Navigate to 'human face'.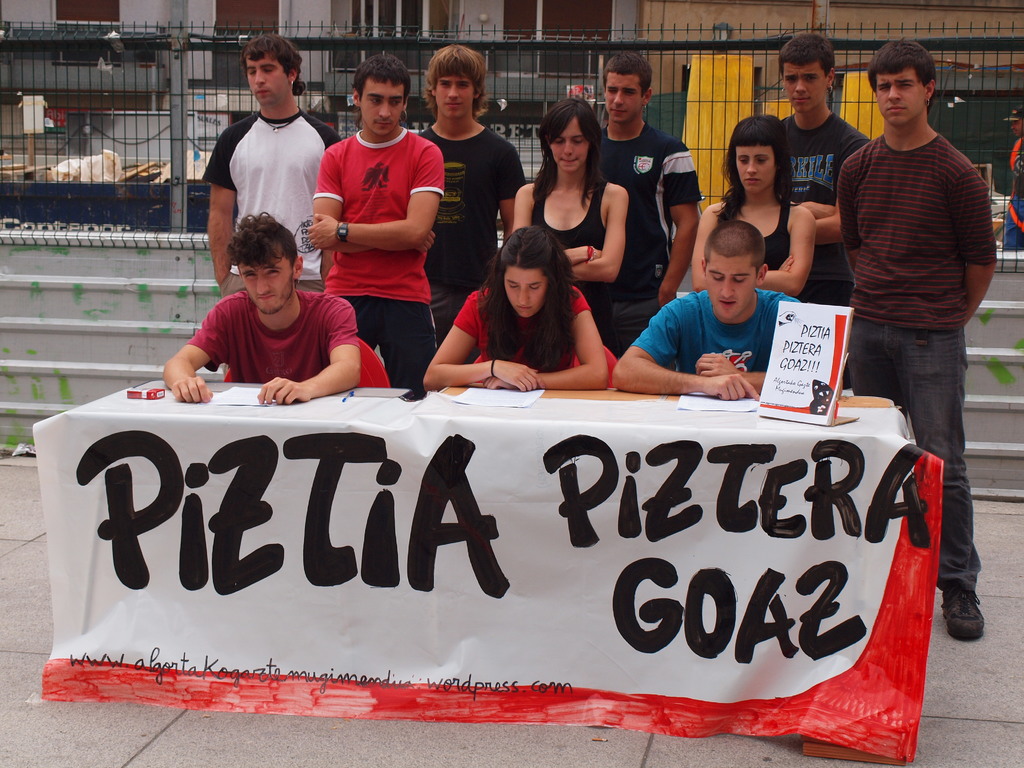
Navigation target: <region>784, 61, 828, 114</region>.
